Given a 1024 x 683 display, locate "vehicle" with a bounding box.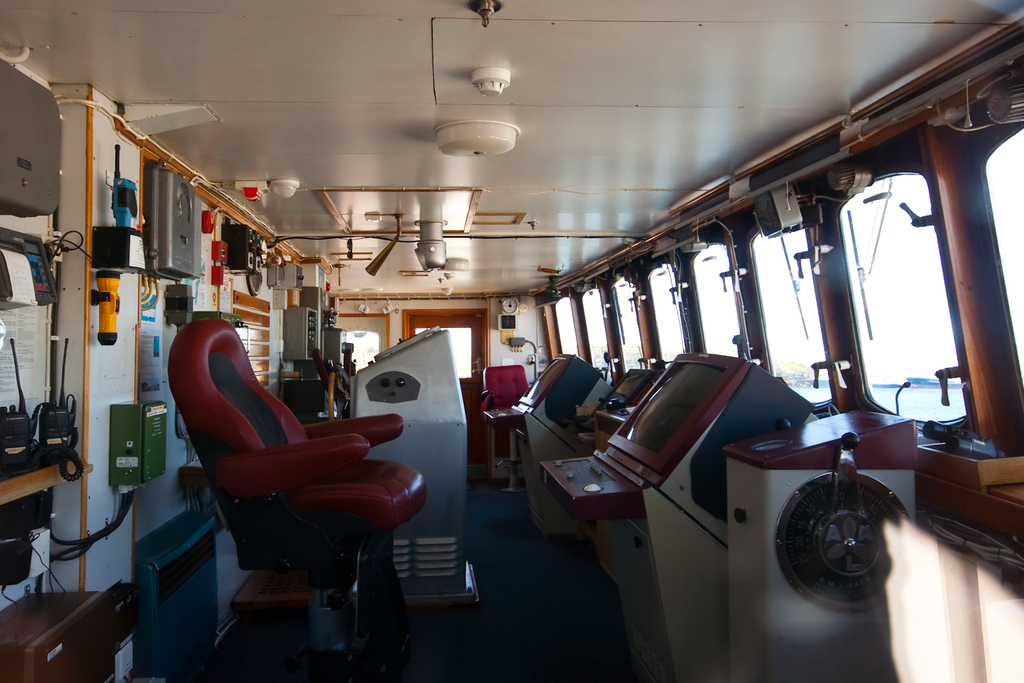
Located: region(0, 0, 1023, 682).
